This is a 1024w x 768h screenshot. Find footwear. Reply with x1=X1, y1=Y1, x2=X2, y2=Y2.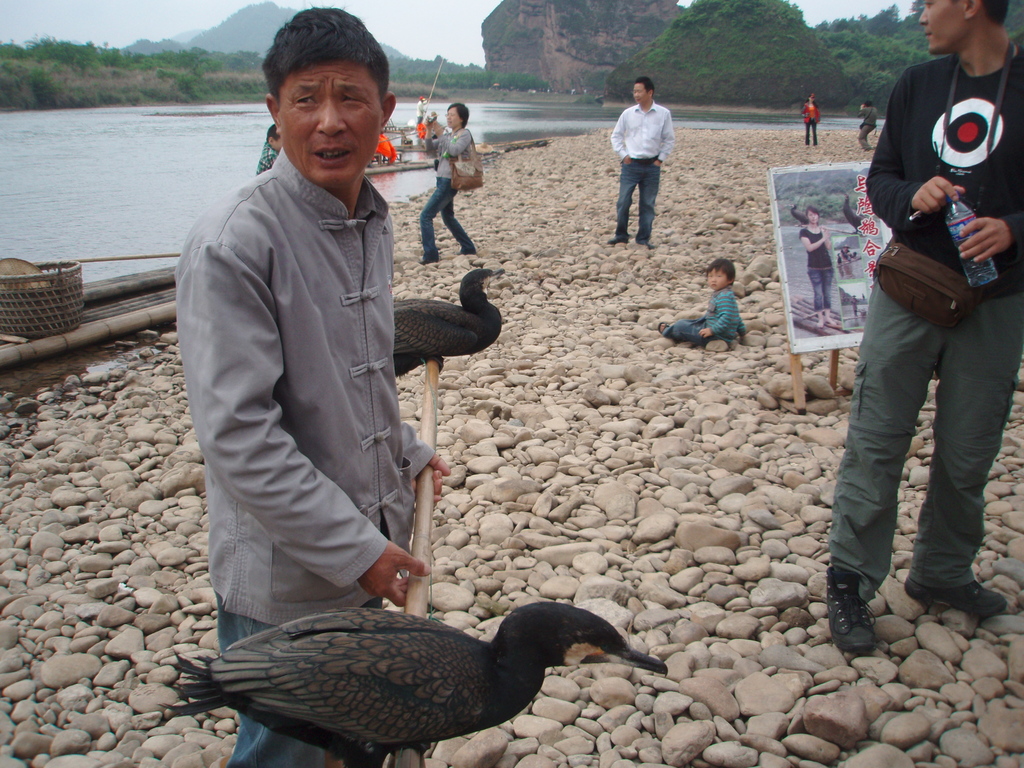
x1=836, y1=563, x2=904, y2=658.
